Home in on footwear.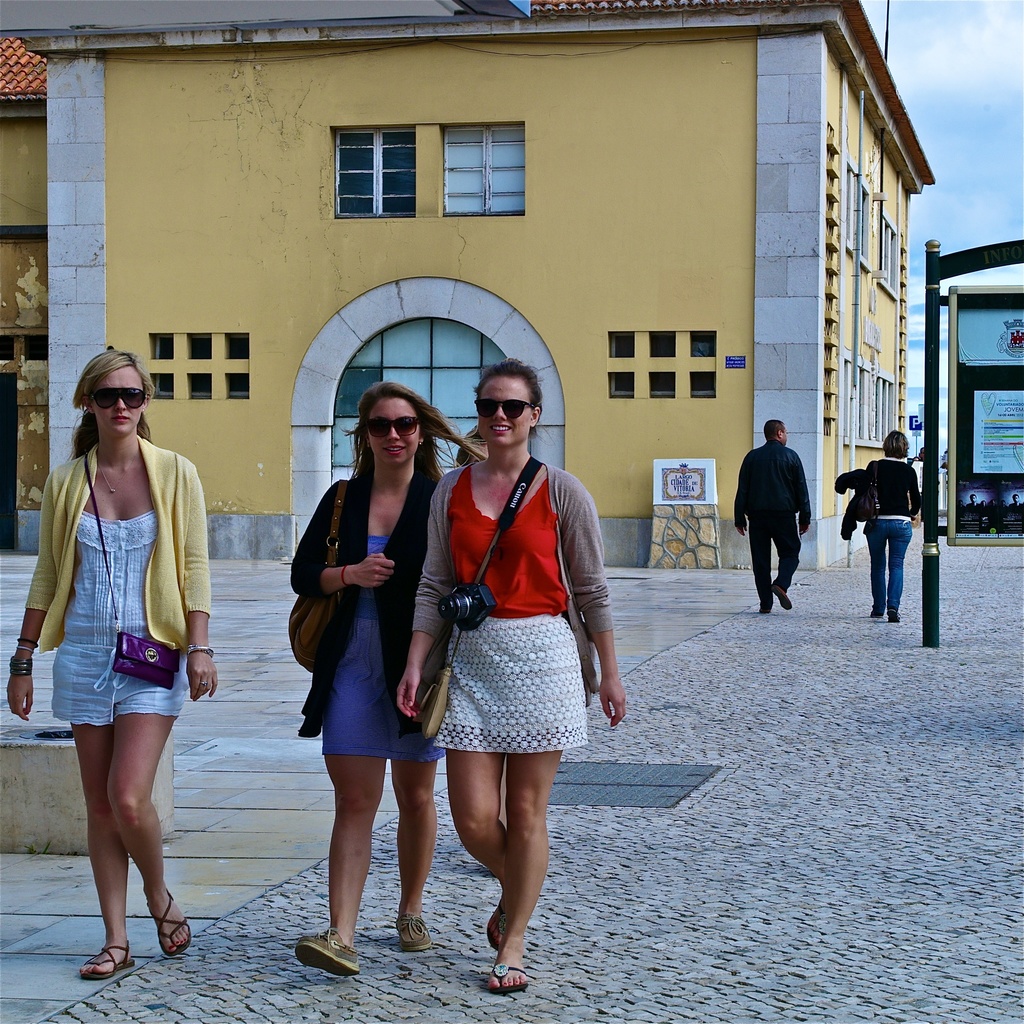
Homed in at select_region(400, 911, 444, 953).
